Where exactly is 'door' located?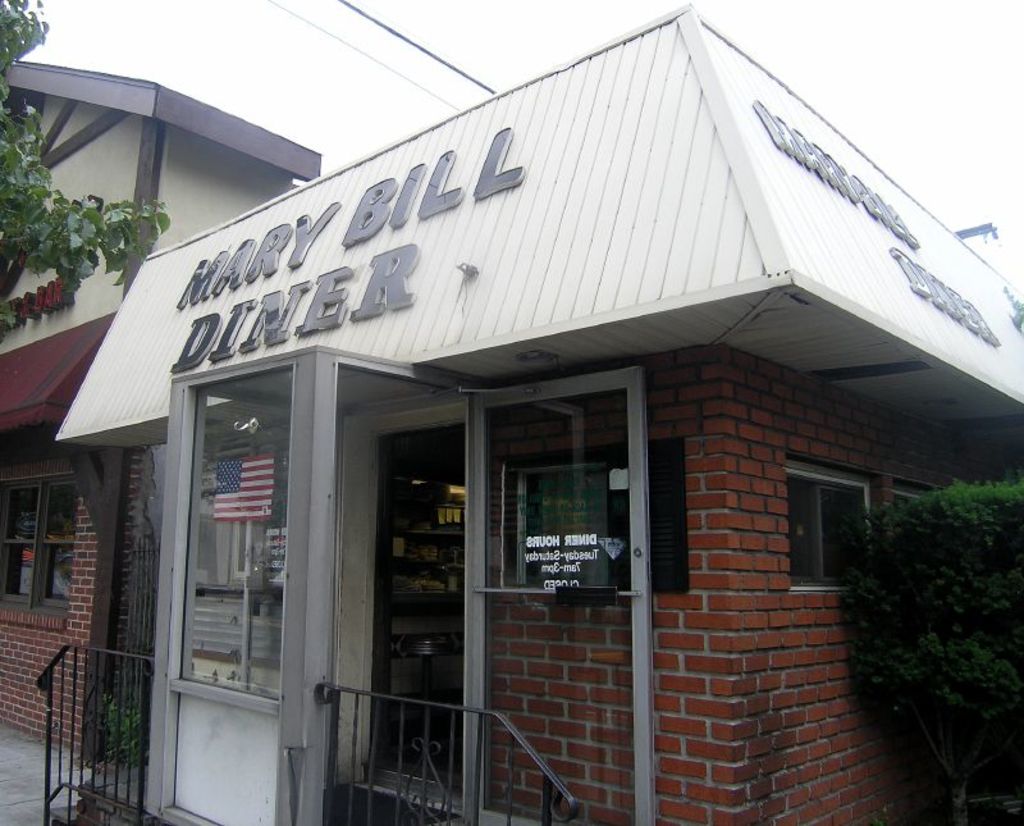
Its bounding box is bbox=[461, 371, 652, 821].
